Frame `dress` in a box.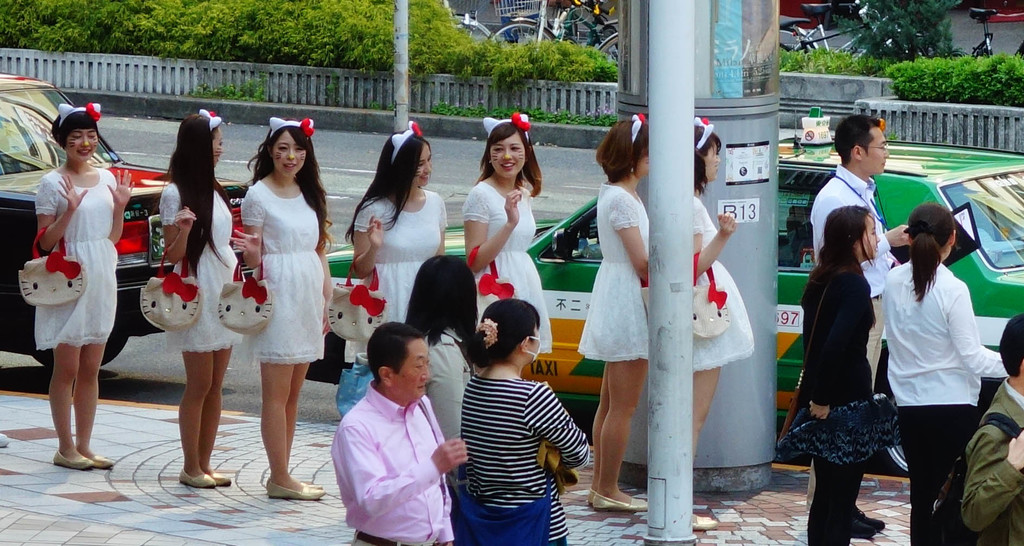
rect(161, 184, 239, 349).
